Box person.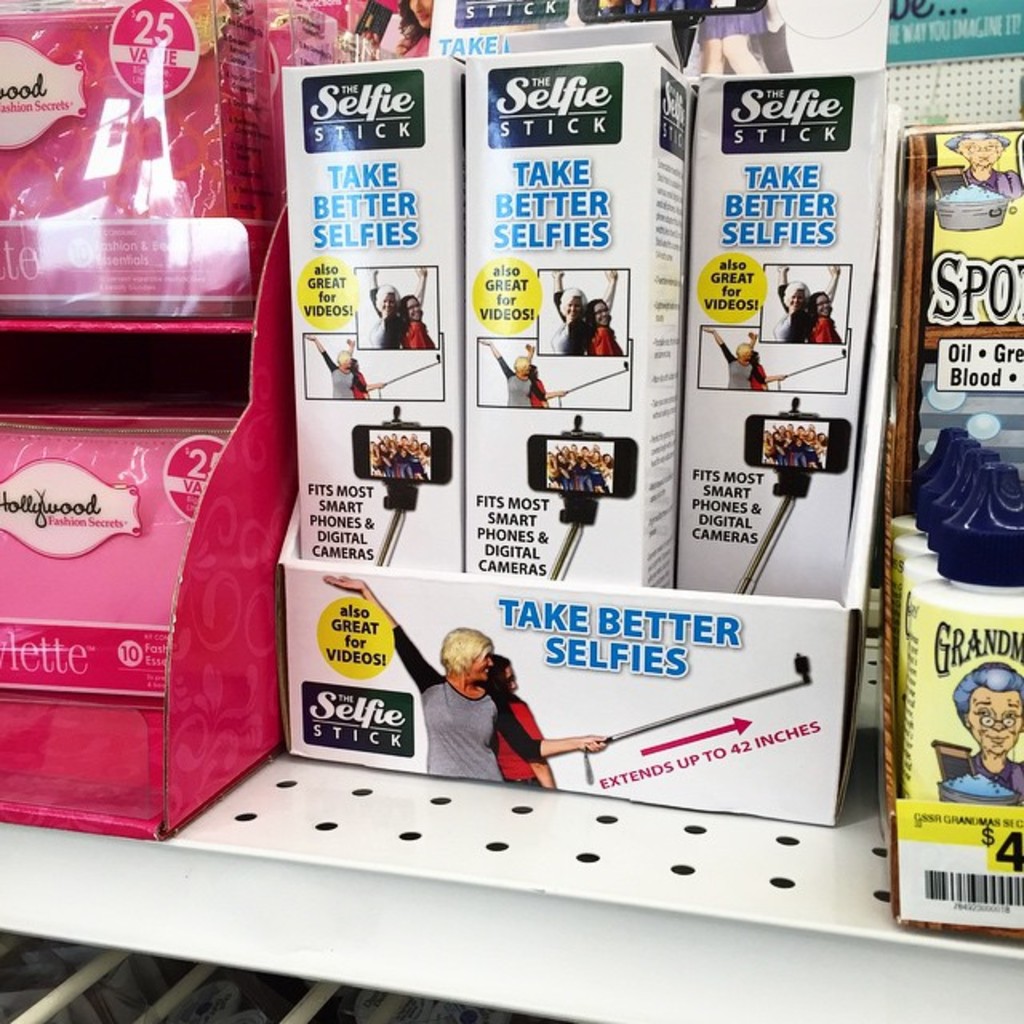
BBox(355, 282, 398, 346).
